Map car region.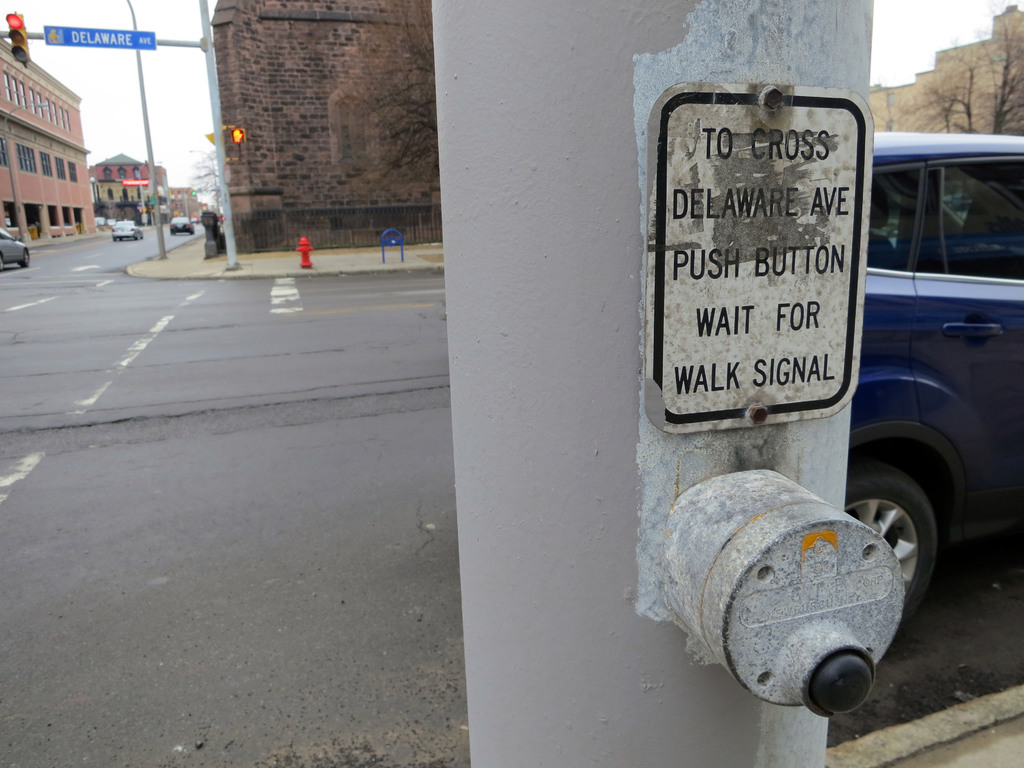
Mapped to l=846, t=130, r=1023, b=606.
